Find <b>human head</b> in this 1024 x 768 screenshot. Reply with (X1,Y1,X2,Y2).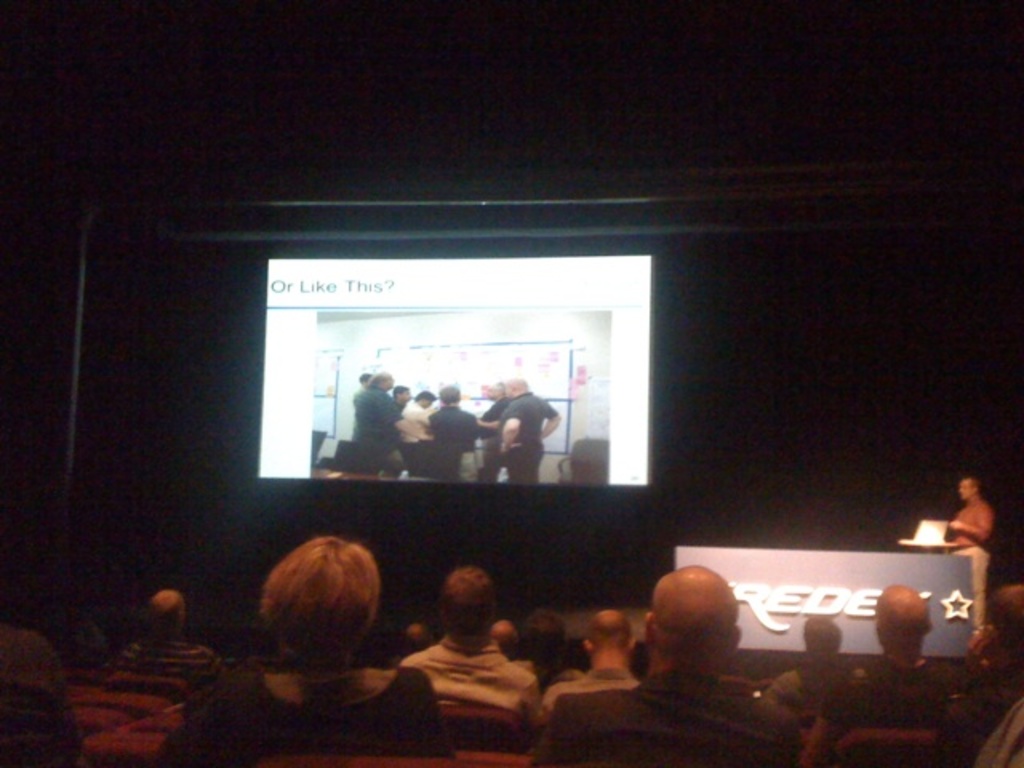
(406,622,429,653).
